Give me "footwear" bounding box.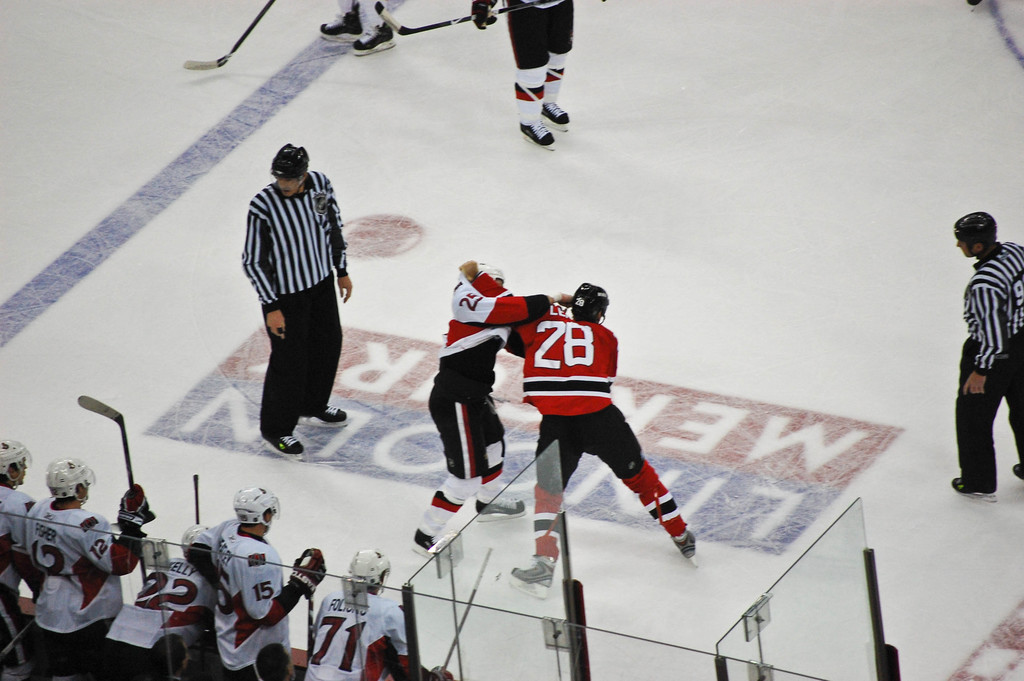
[left=303, top=404, right=351, bottom=421].
